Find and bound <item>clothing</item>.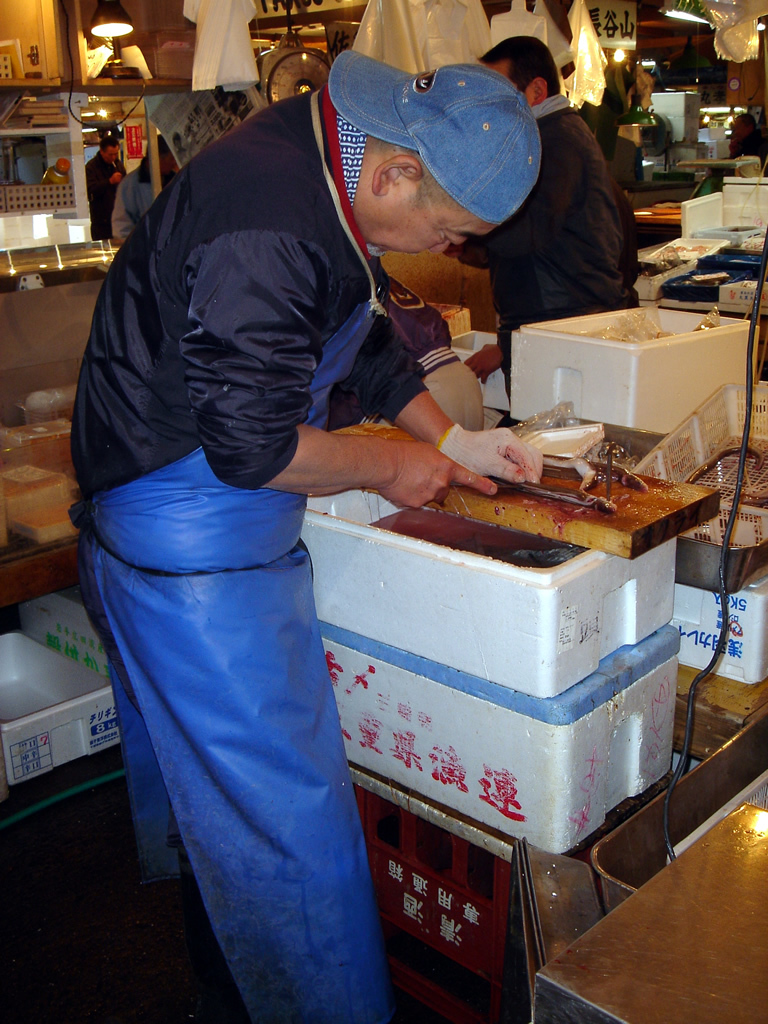
Bound: x1=106, y1=160, x2=161, y2=251.
